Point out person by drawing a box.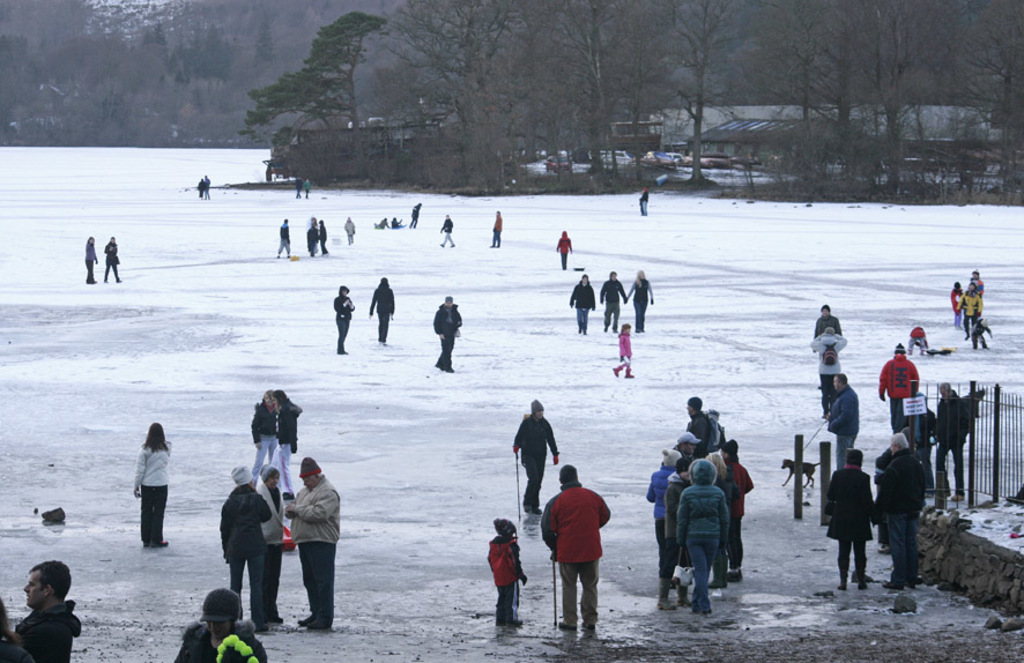
l=876, t=426, r=925, b=588.
